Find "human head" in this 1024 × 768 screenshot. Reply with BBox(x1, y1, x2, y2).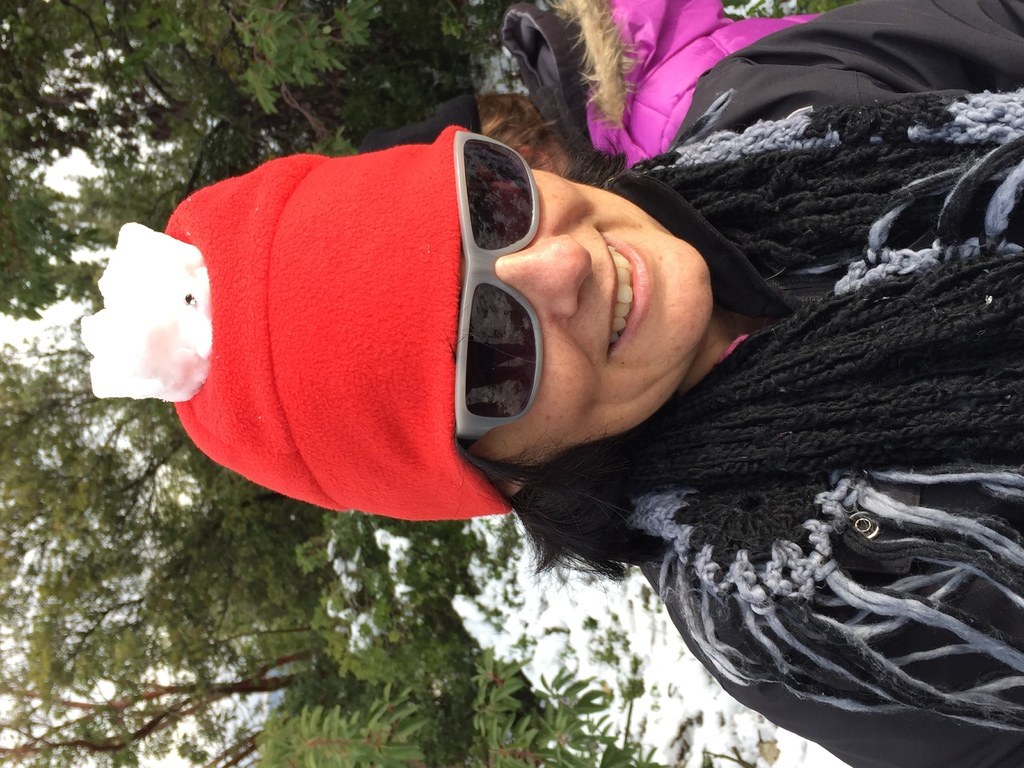
BBox(231, 57, 947, 602).
